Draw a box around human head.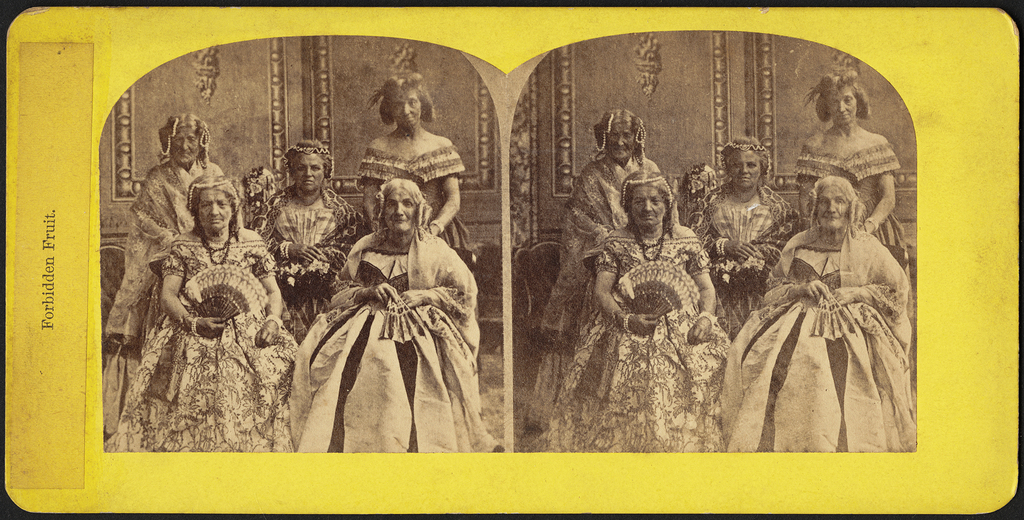
bbox=[184, 170, 239, 233].
